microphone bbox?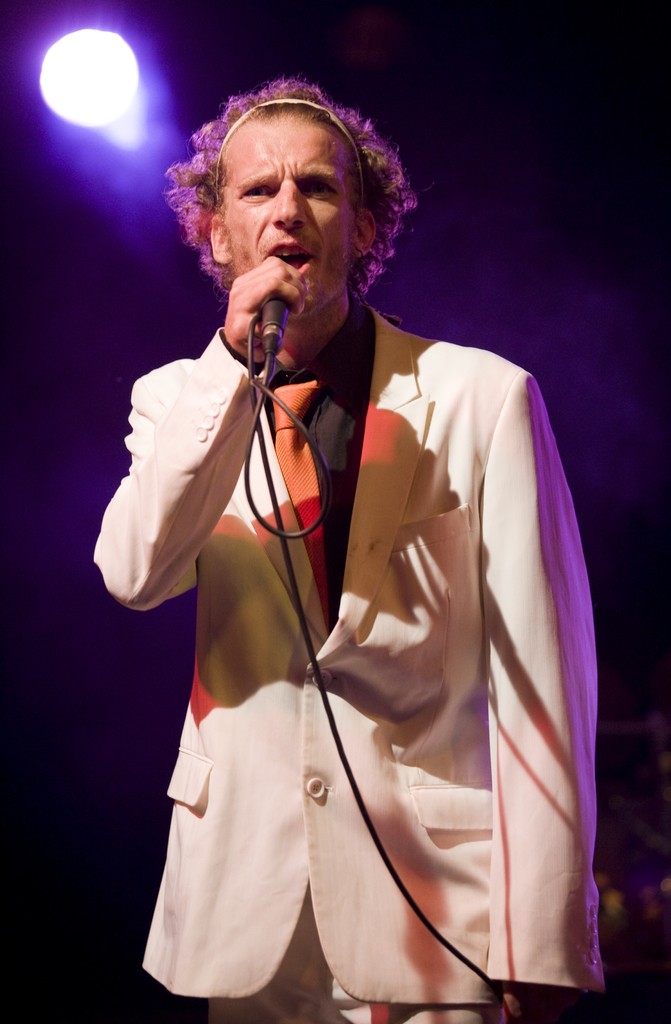
[left=259, top=297, right=288, bottom=356]
